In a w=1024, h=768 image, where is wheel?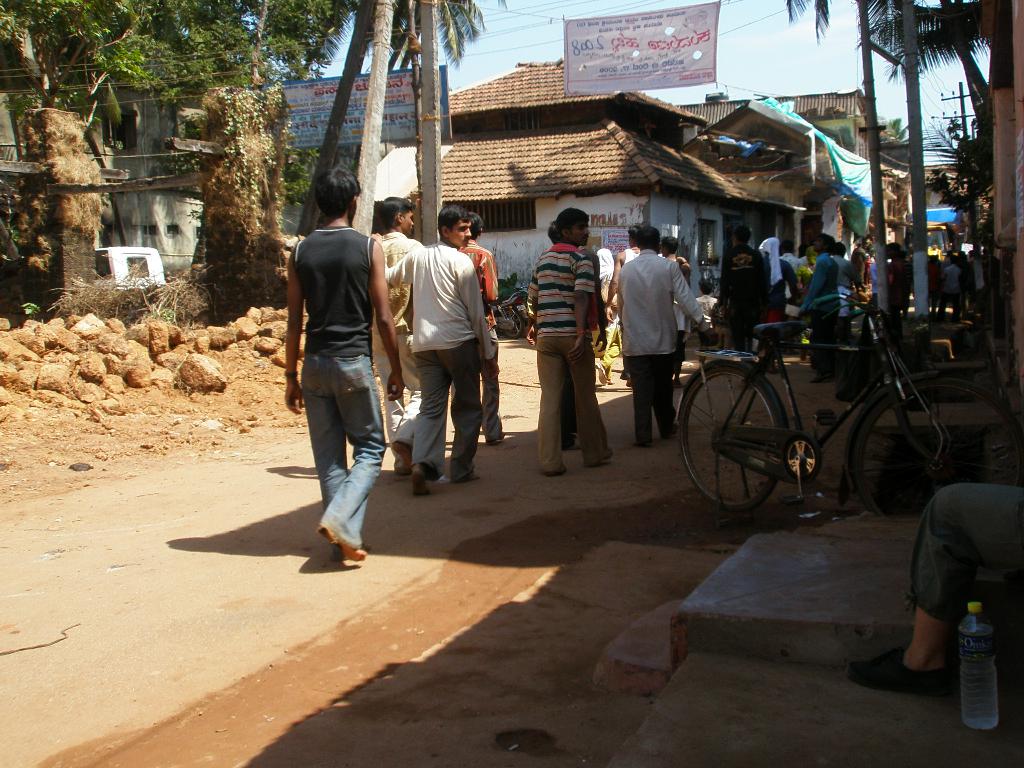
(left=851, top=378, right=1023, bottom=517).
